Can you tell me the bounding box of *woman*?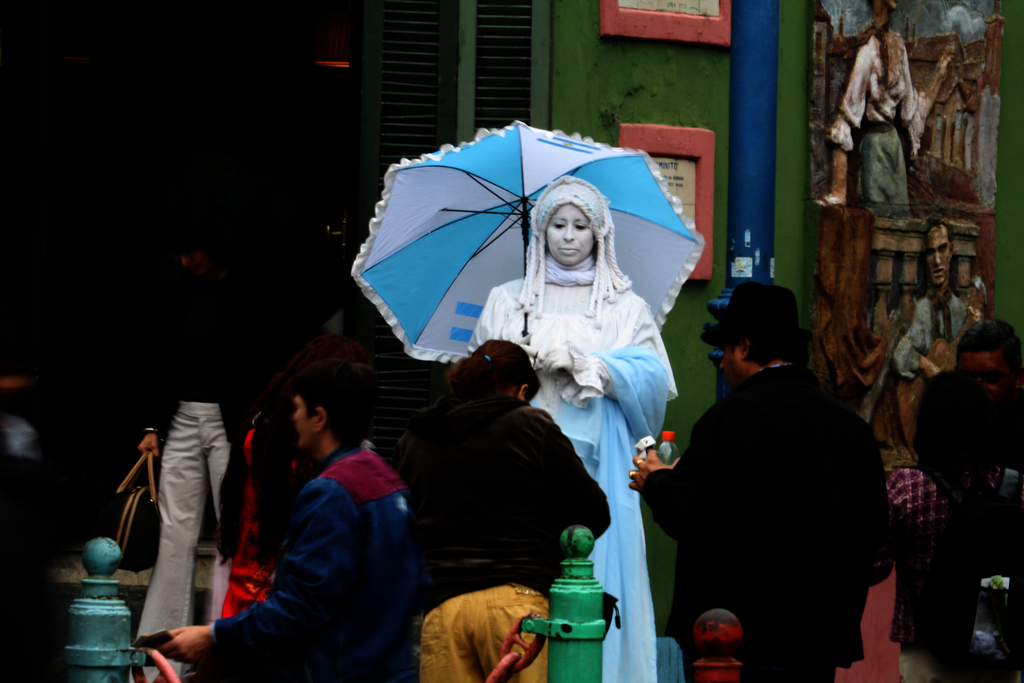
left=228, top=342, right=364, bottom=627.
